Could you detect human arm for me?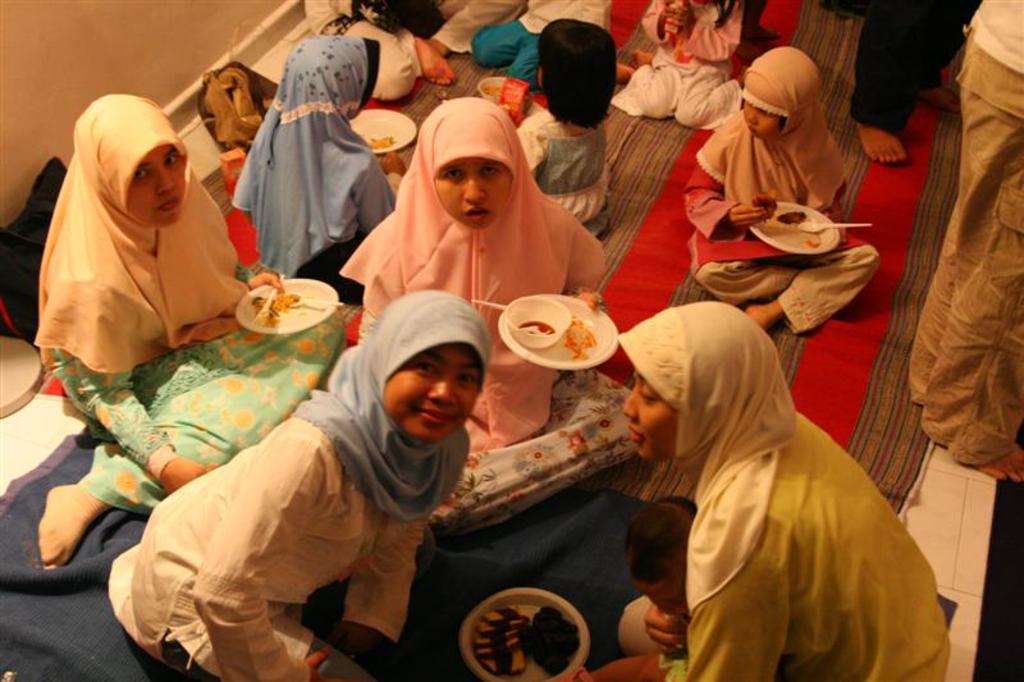
Detection result: (58,260,221,491).
